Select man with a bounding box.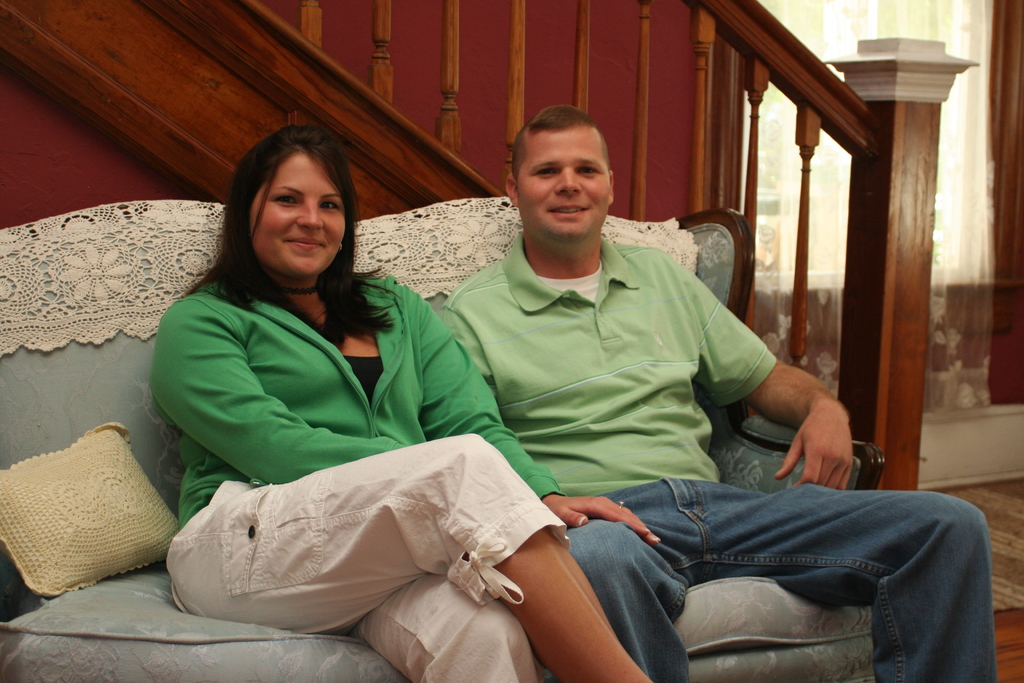
(left=435, top=107, right=989, bottom=682).
